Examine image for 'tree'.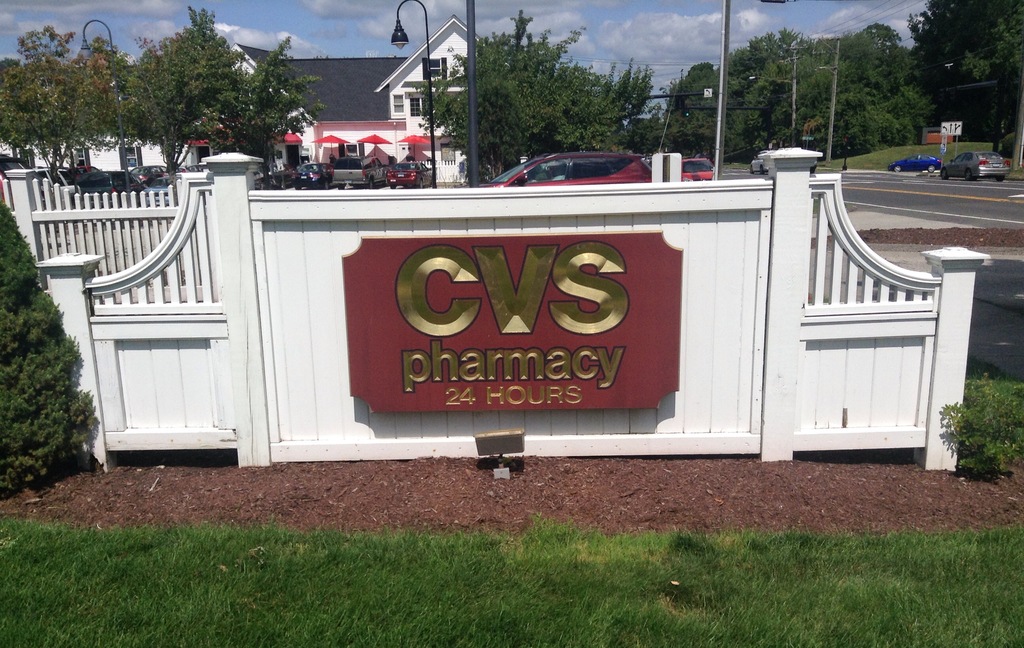
Examination result: 717, 21, 802, 173.
